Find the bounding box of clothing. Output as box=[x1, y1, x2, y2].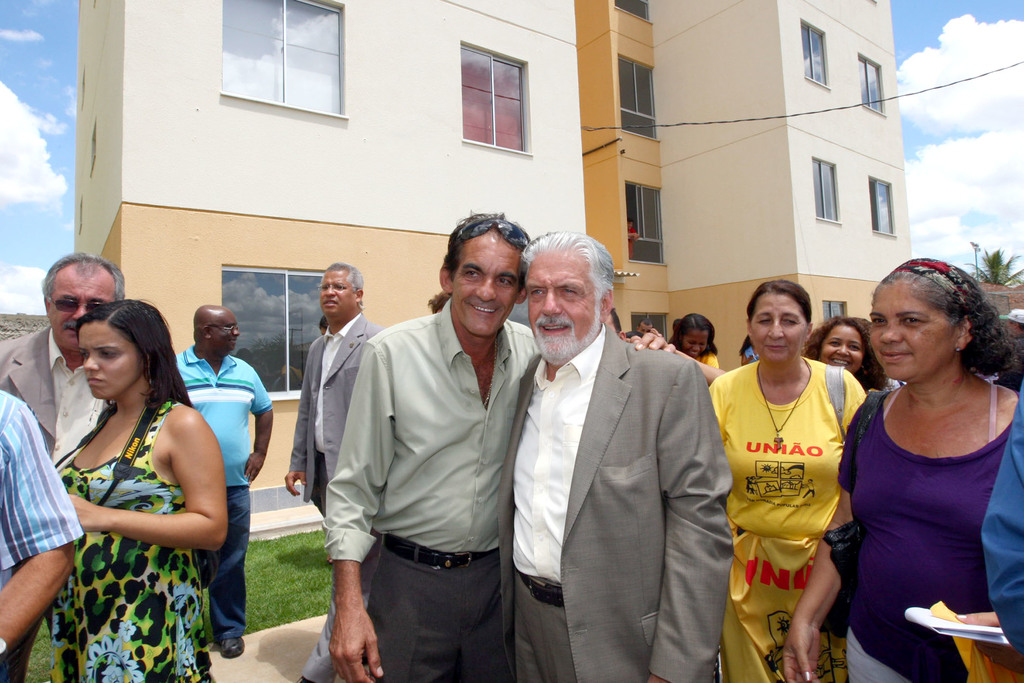
box=[975, 384, 1023, 672].
